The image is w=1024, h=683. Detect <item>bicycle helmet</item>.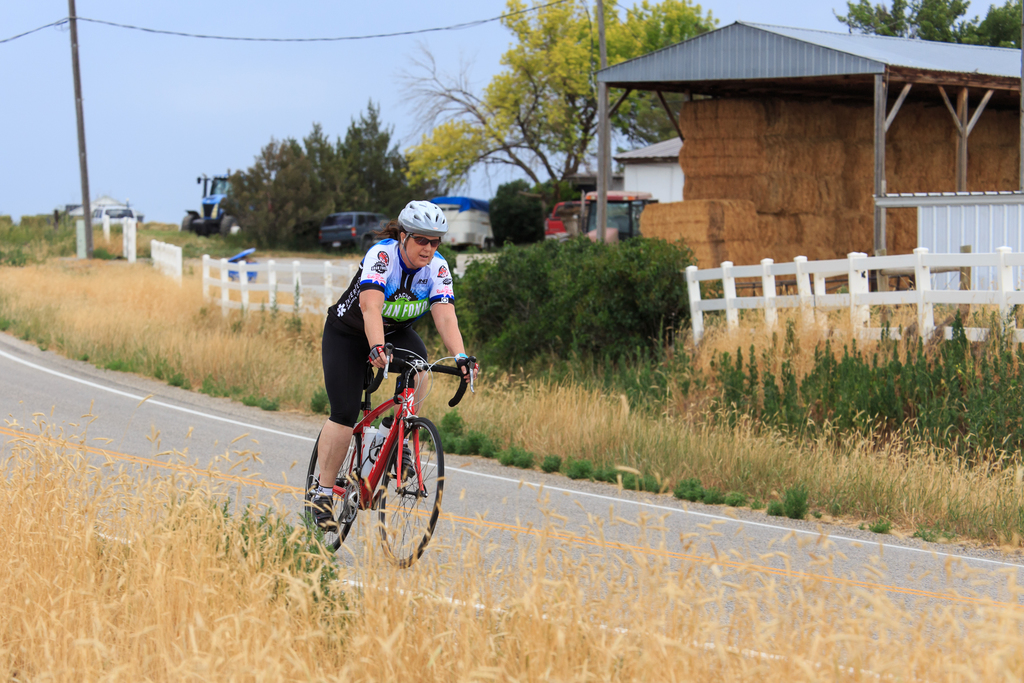
Detection: bbox=(399, 197, 454, 238).
